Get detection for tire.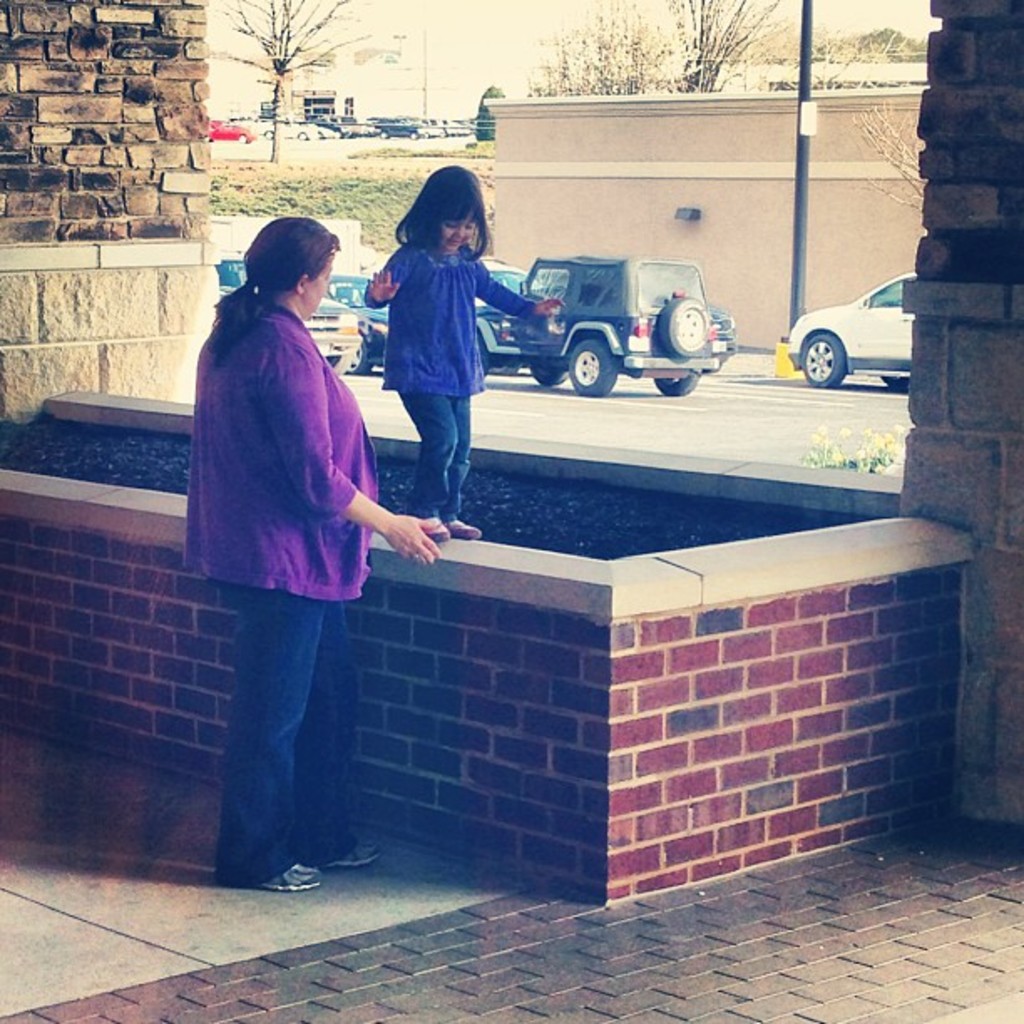
Detection: left=569, top=336, right=614, bottom=397.
